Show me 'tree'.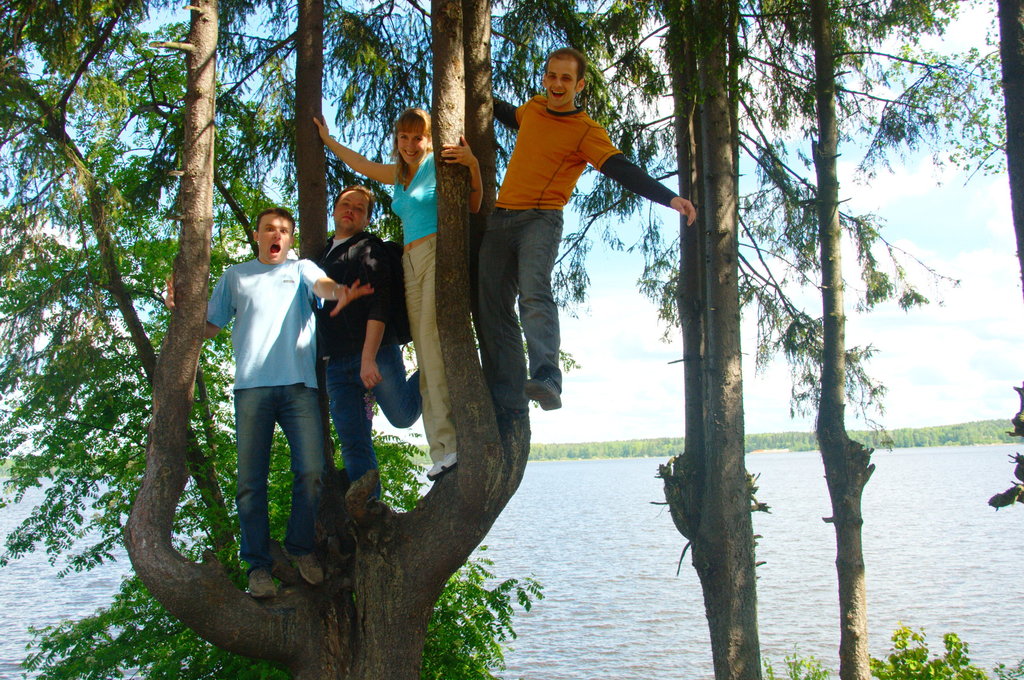
'tree' is here: bbox(741, 0, 917, 675).
